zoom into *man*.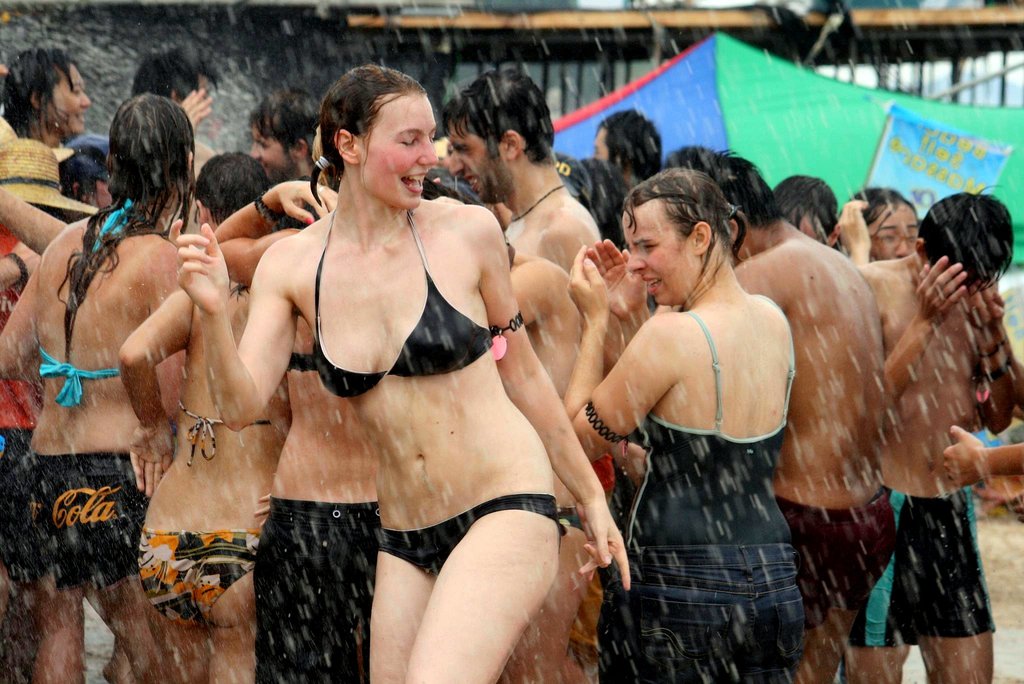
Zoom target: x1=247 y1=91 x2=319 y2=185.
